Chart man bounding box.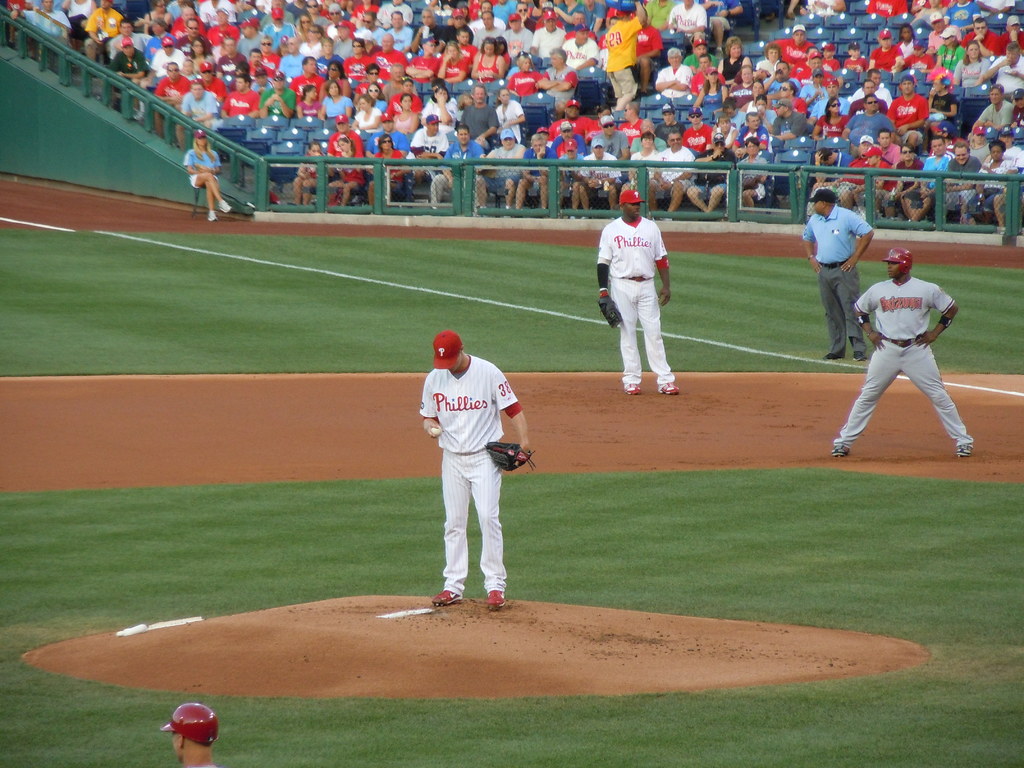
Charted: [x1=774, y1=24, x2=811, y2=63].
